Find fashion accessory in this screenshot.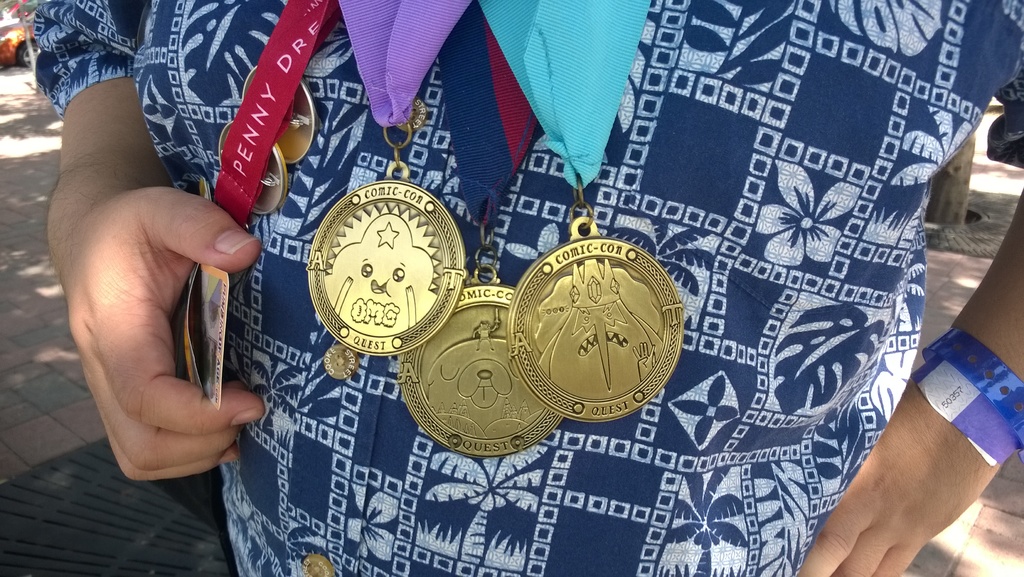
The bounding box for fashion accessory is l=298, t=0, r=677, b=462.
